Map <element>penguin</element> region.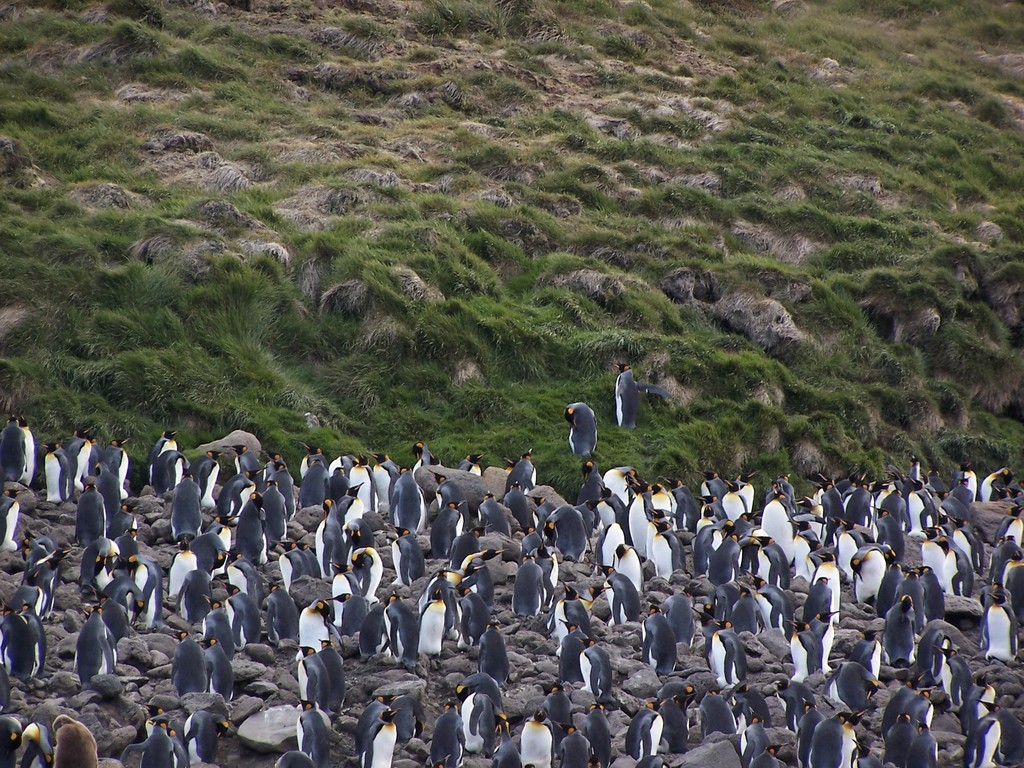
Mapped to (977,591,1022,672).
